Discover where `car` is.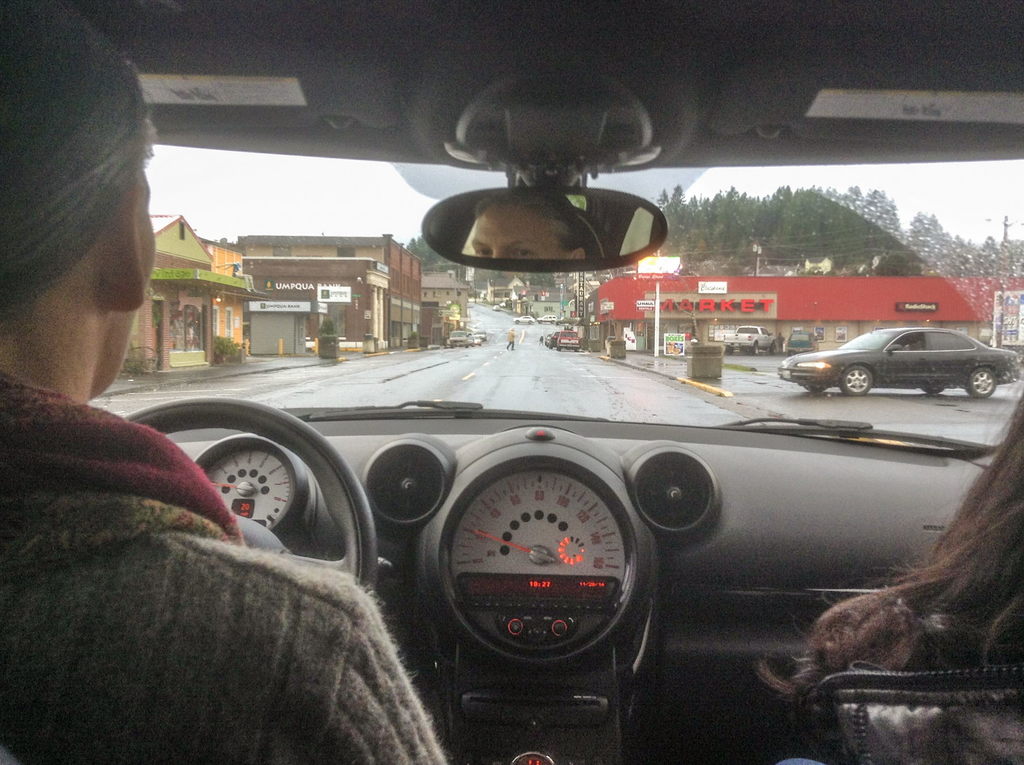
Discovered at bbox=(474, 328, 484, 339).
